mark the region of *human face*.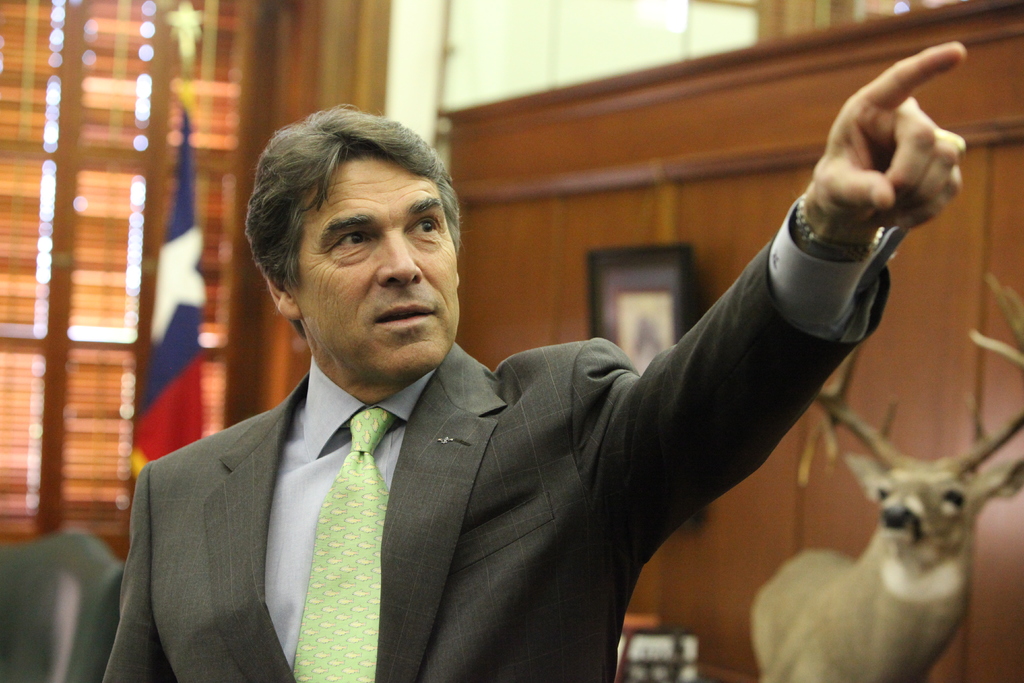
Region: locate(289, 151, 458, 391).
